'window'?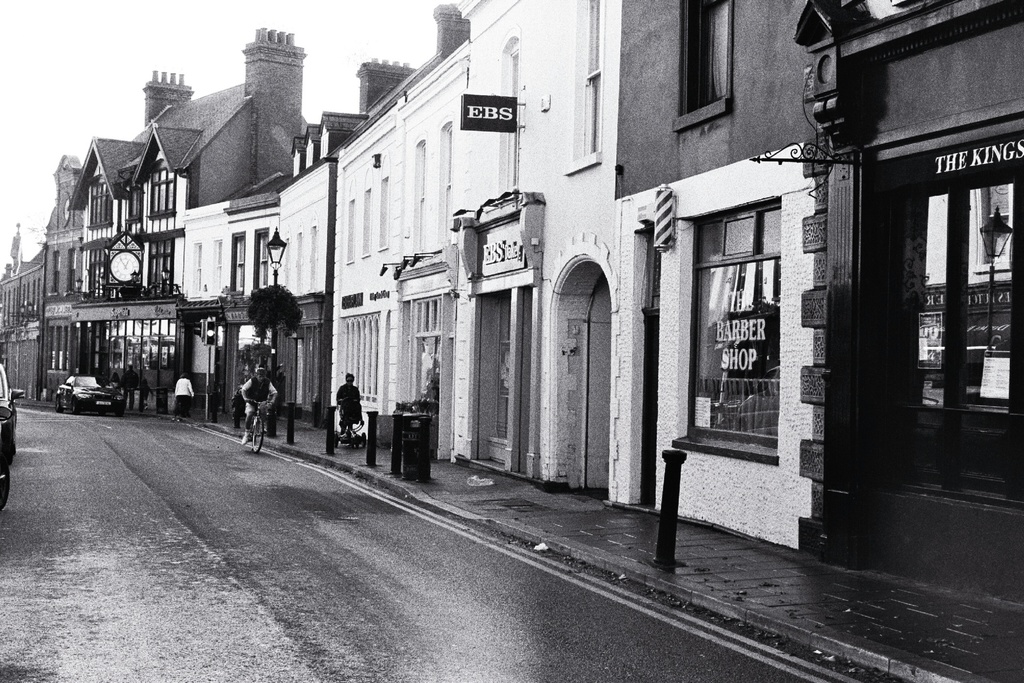
(left=257, top=229, right=273, bottom=284)
